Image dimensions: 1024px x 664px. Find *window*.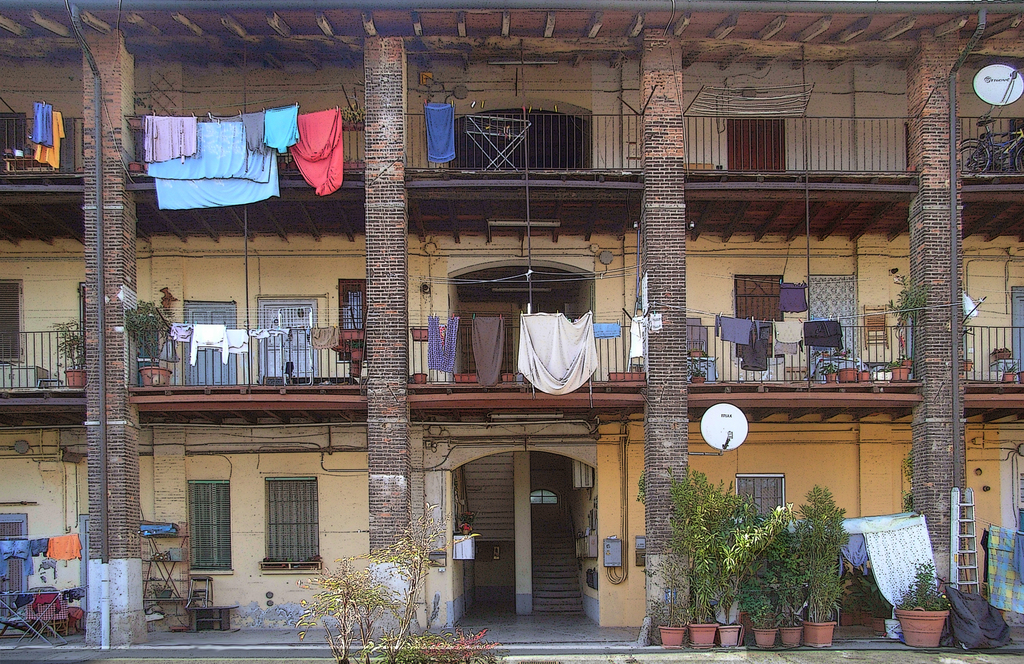
735, 274, 784, 364.
